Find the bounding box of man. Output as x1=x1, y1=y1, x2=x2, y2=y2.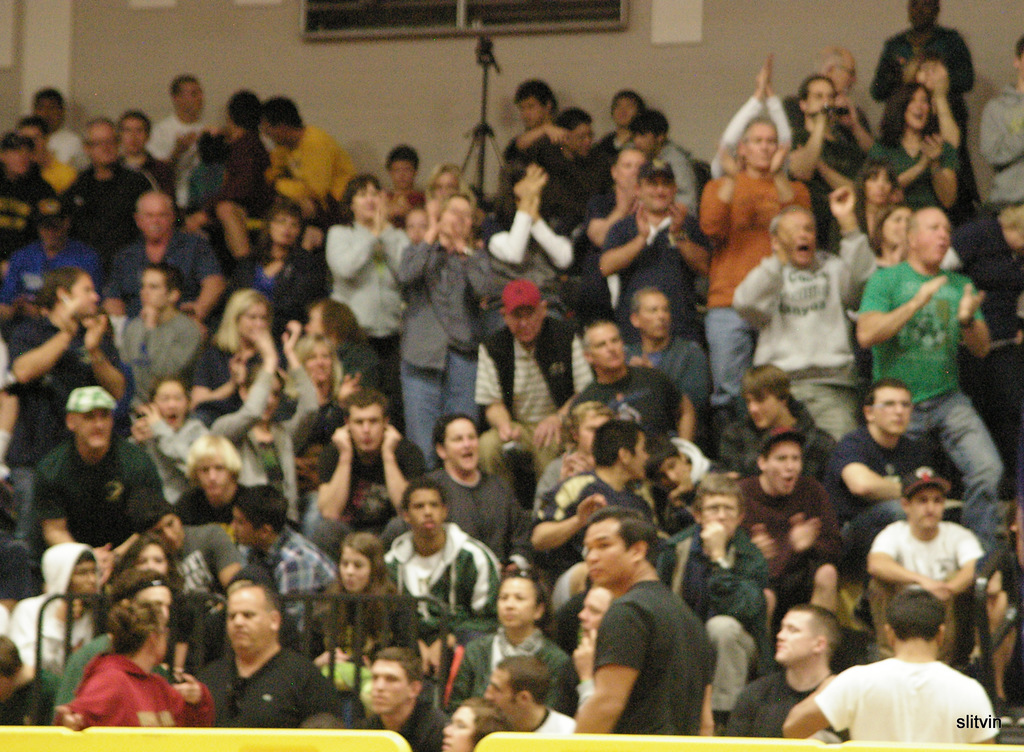
x1=0, y1=185, x2=104, y2=321.
